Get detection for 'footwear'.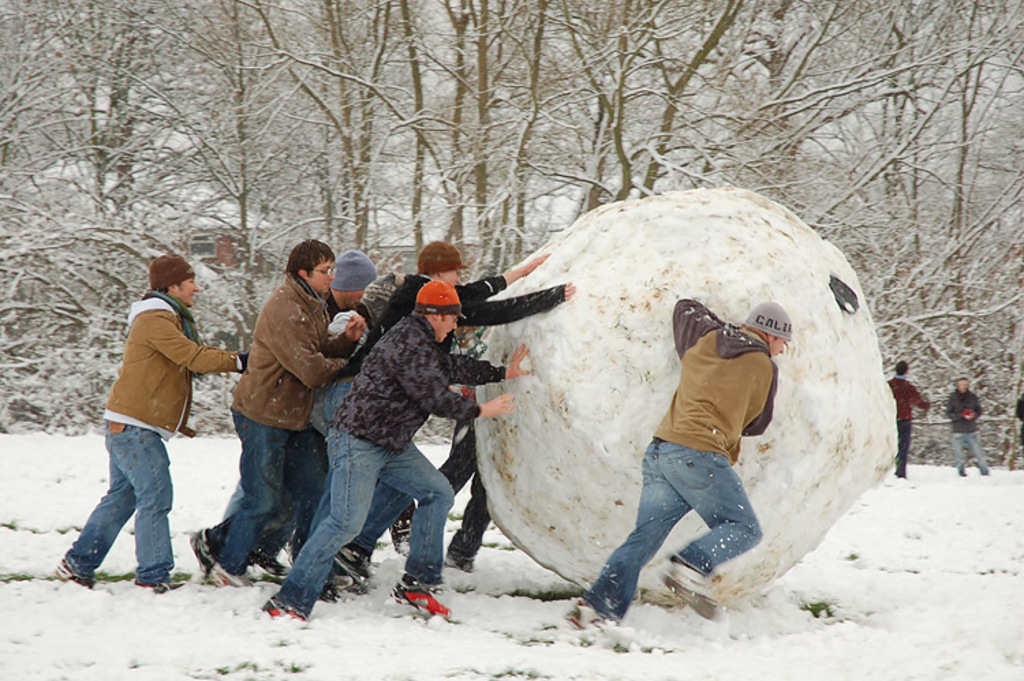
Detection: pyautogui.locateOnScreen(319, 575, 352, 594).
